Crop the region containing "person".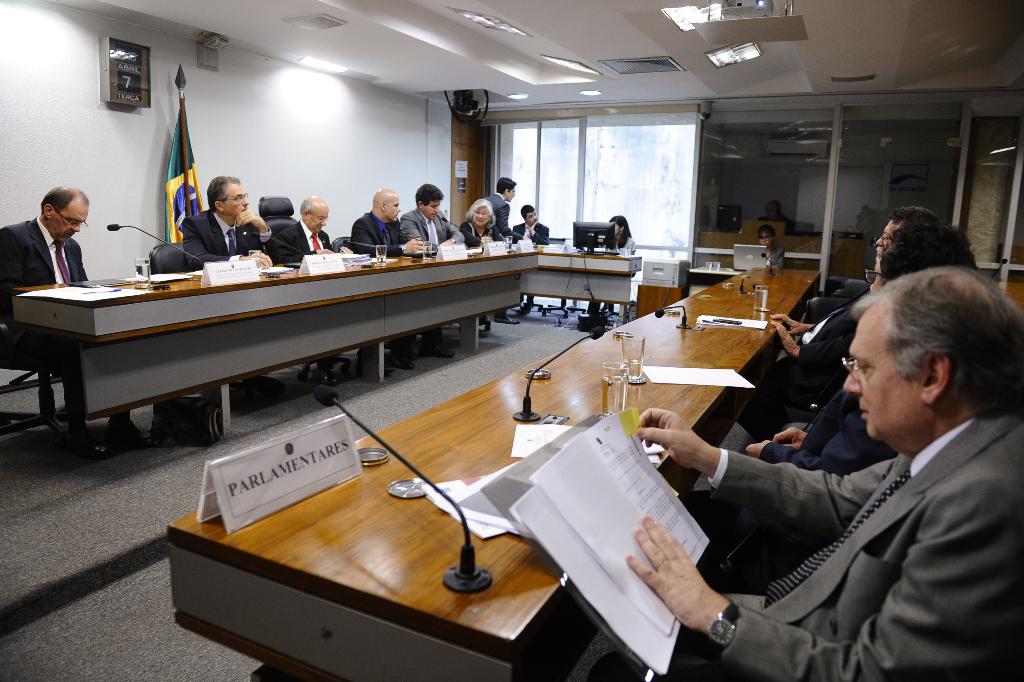
Crop region: {"left": 352, "top": 188, "right": 454, "bottom": 371}.
